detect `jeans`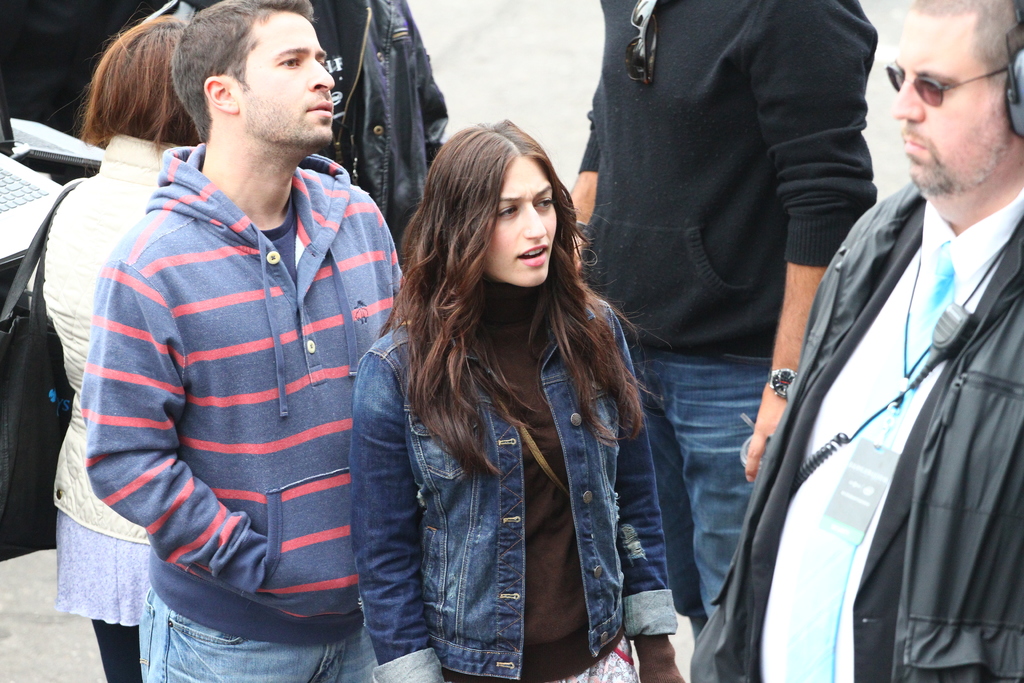
crop(624, 343, 771, 642)
